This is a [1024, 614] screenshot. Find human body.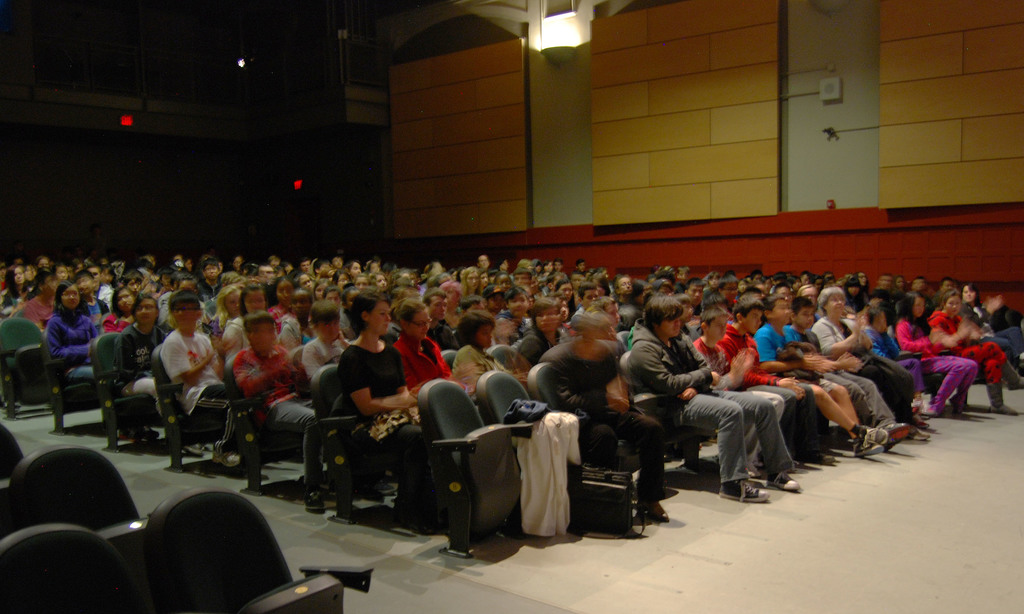
Bounding box: (left=788, top=291, right=876, bottom=445).
